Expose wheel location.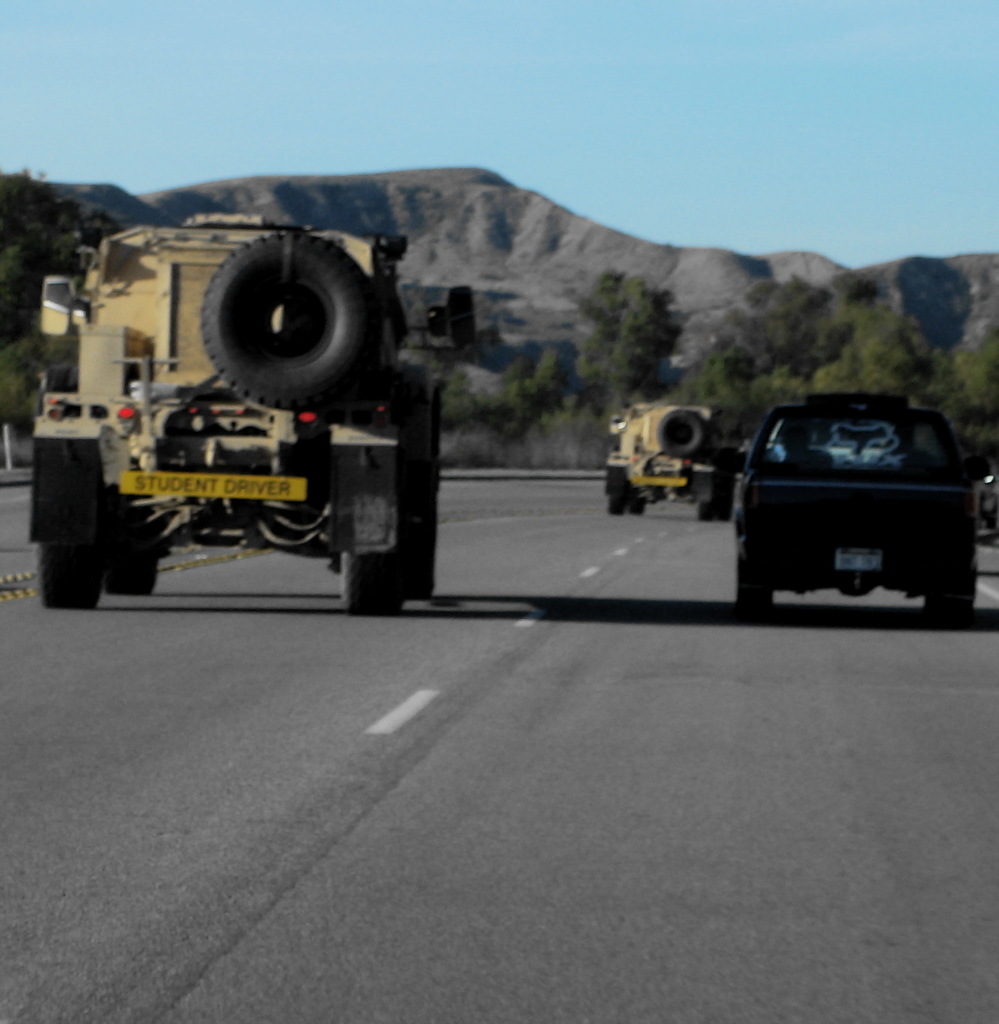
Exposed at crop(734, 546, 771, 613).
